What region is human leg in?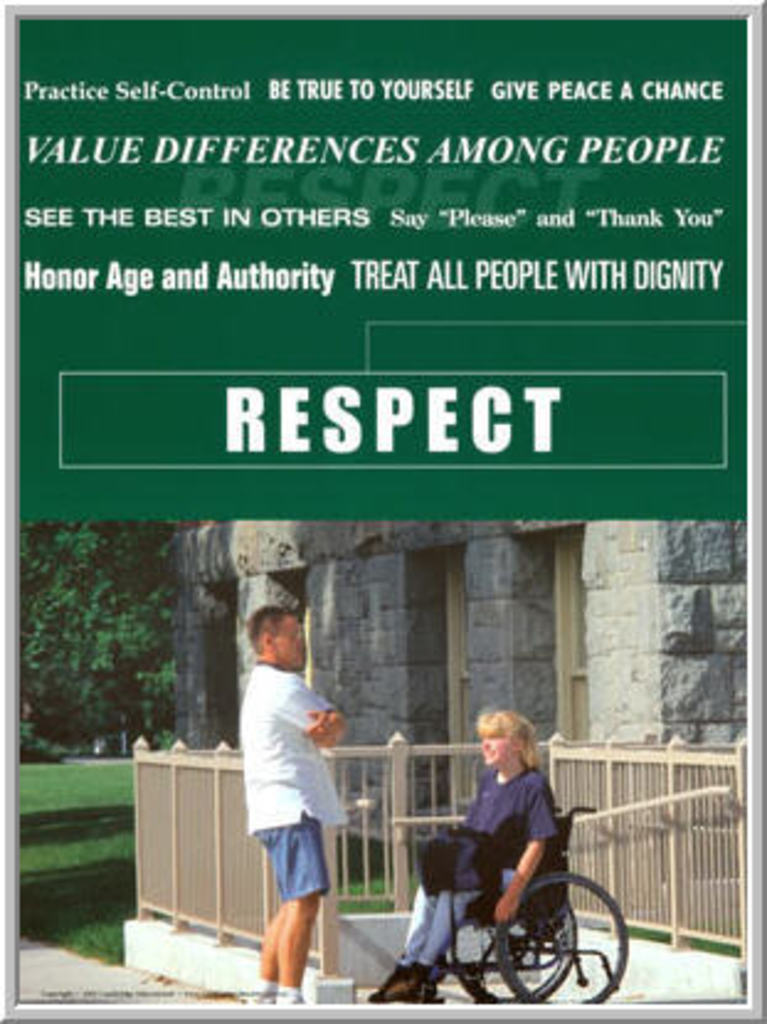
region(367, 883, 454, 997).
